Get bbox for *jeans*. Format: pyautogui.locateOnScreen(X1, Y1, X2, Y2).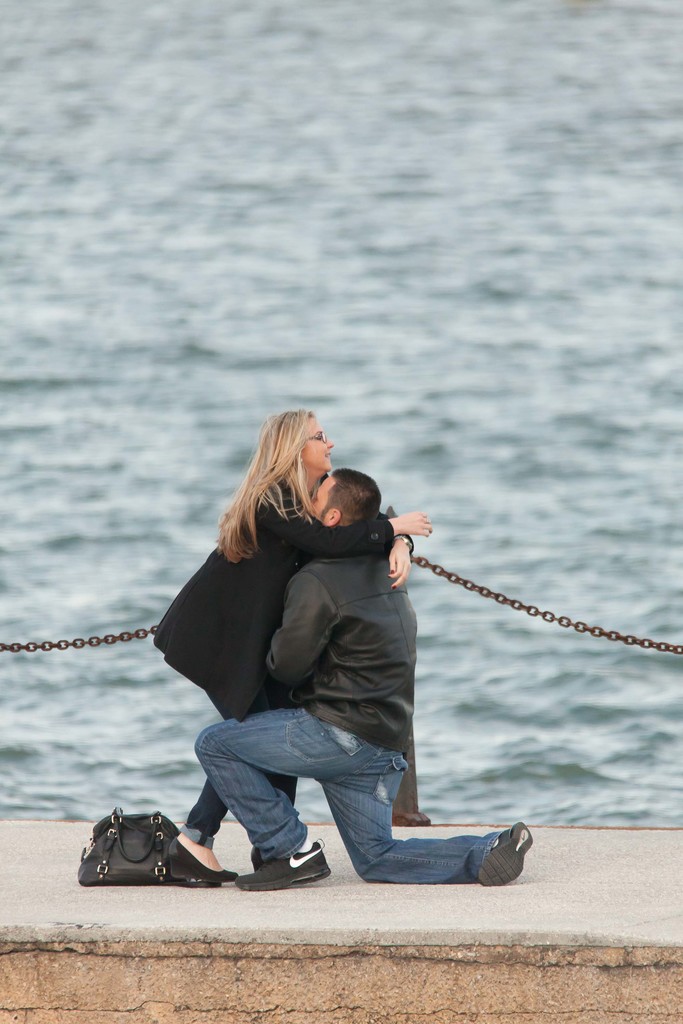
pyautogui.locateOnScreen(156, 708, 489, 898).
